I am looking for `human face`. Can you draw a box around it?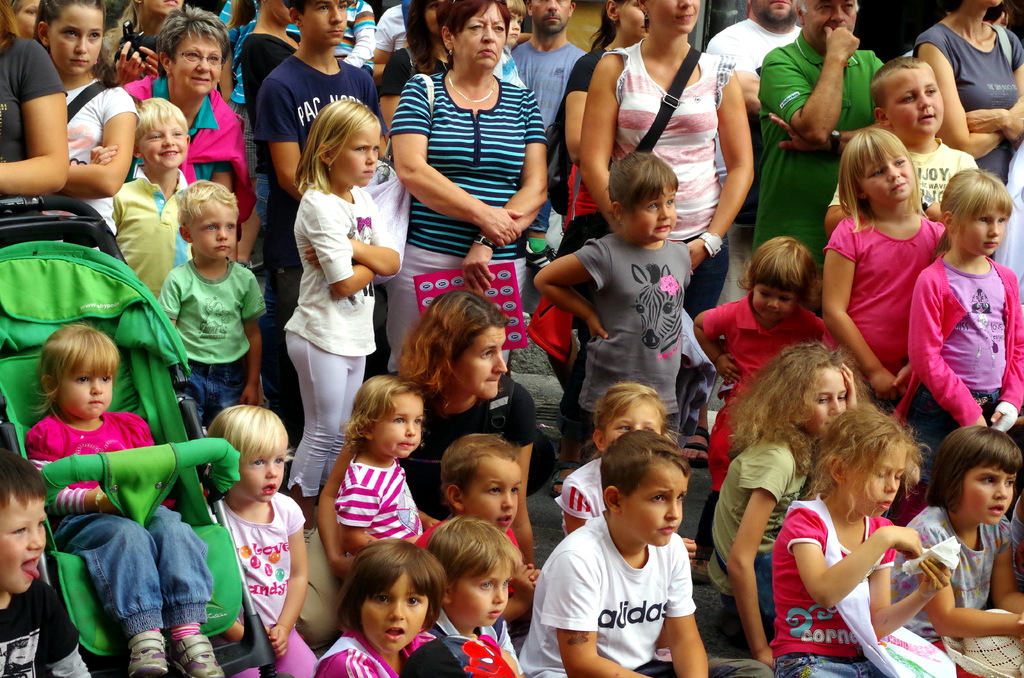
Sure, the bounding box is BBox(619, 0, 645, 36).
